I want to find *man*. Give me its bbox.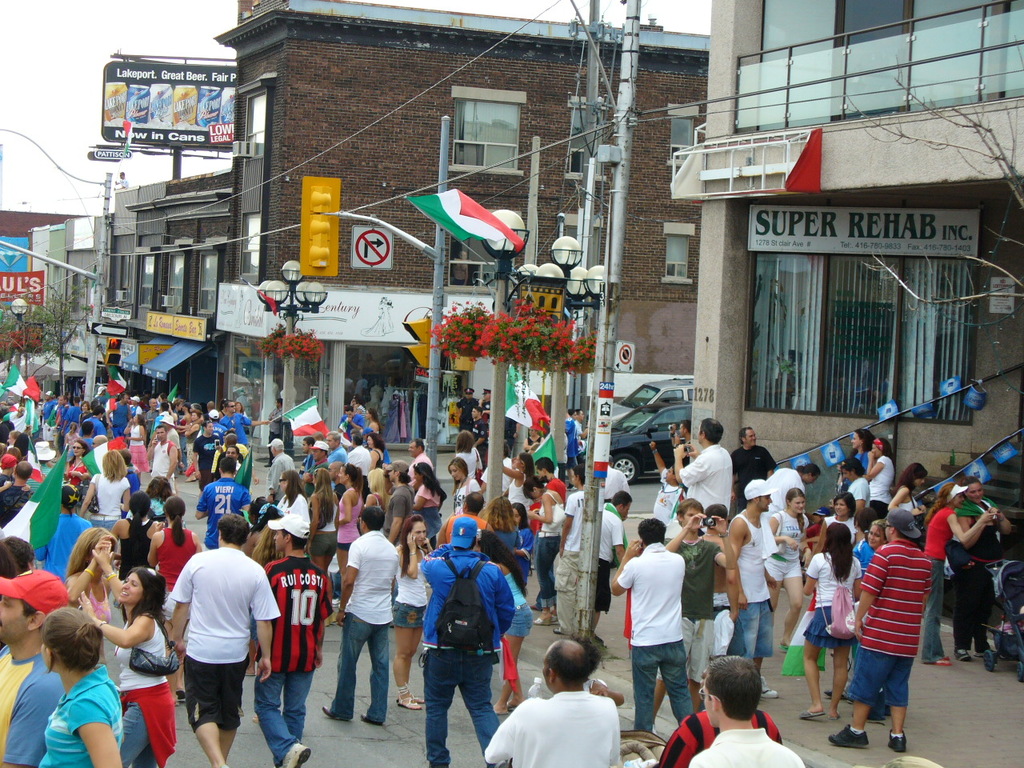
36,383,58,451.
